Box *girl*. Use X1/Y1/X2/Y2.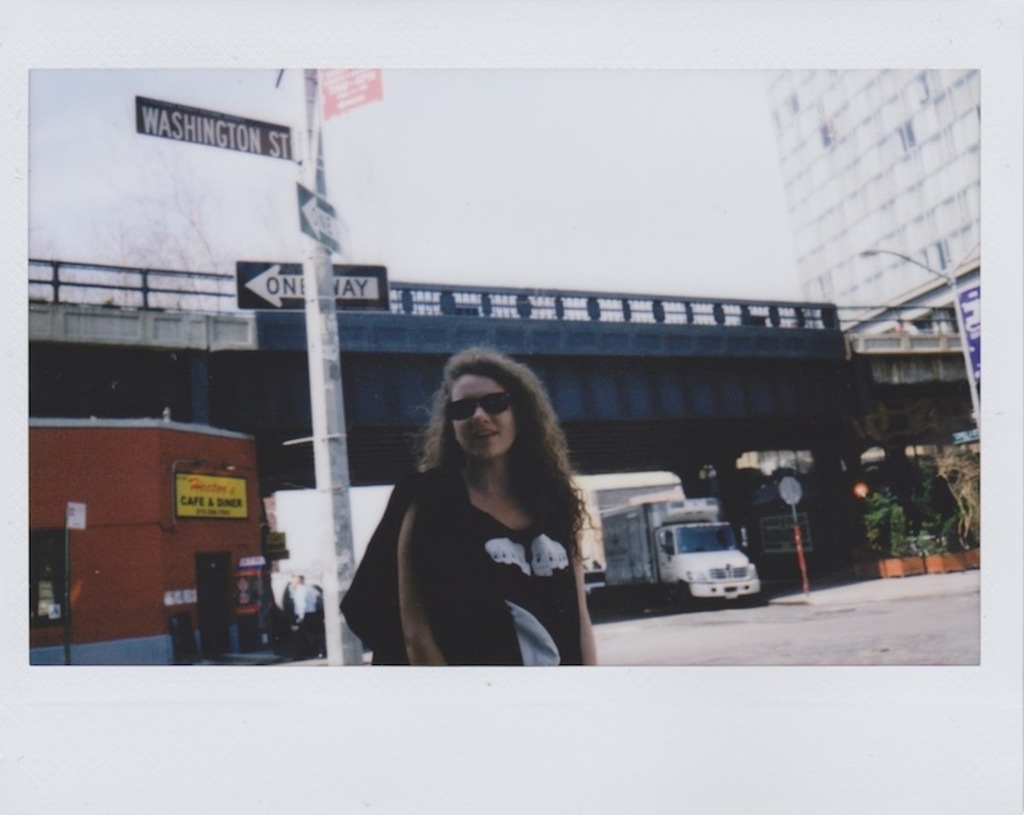
335/343/602/667.
